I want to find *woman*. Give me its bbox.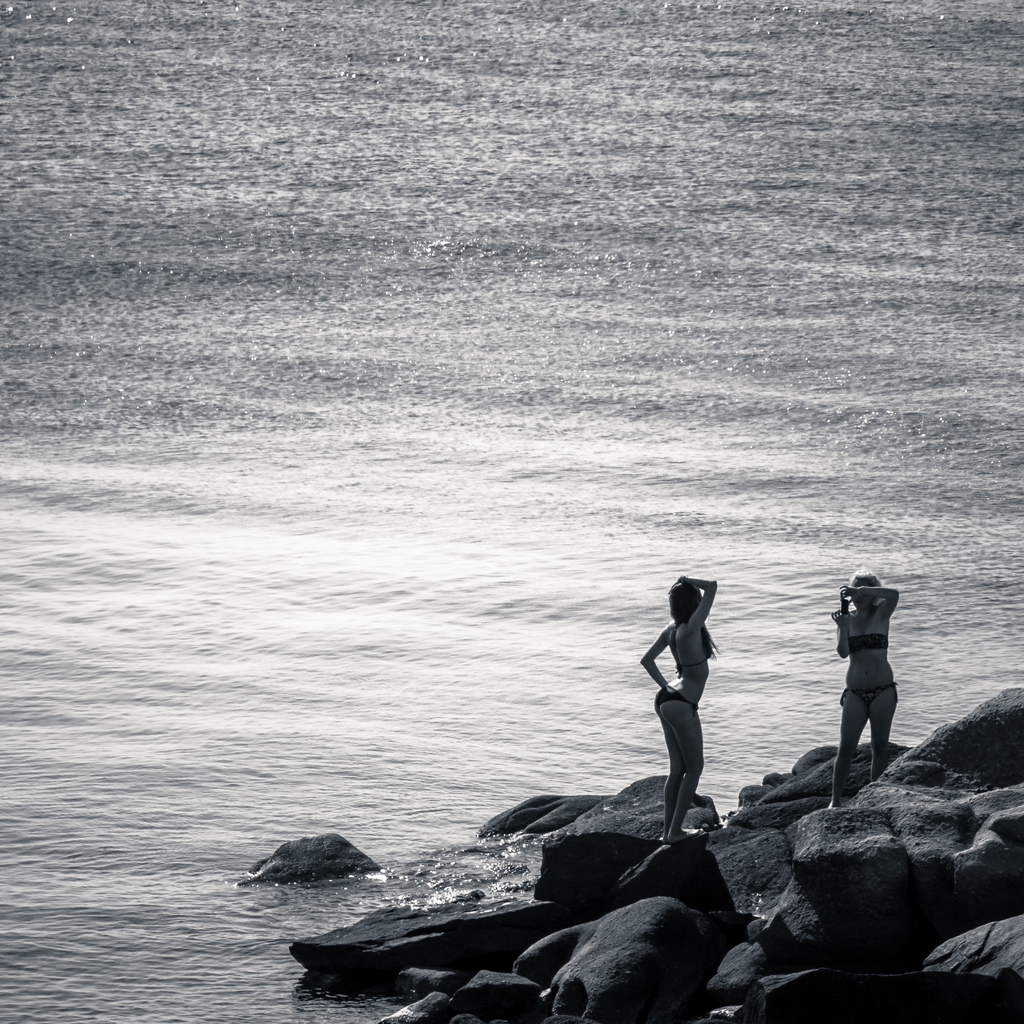
box(633, 566, 759, 851).
